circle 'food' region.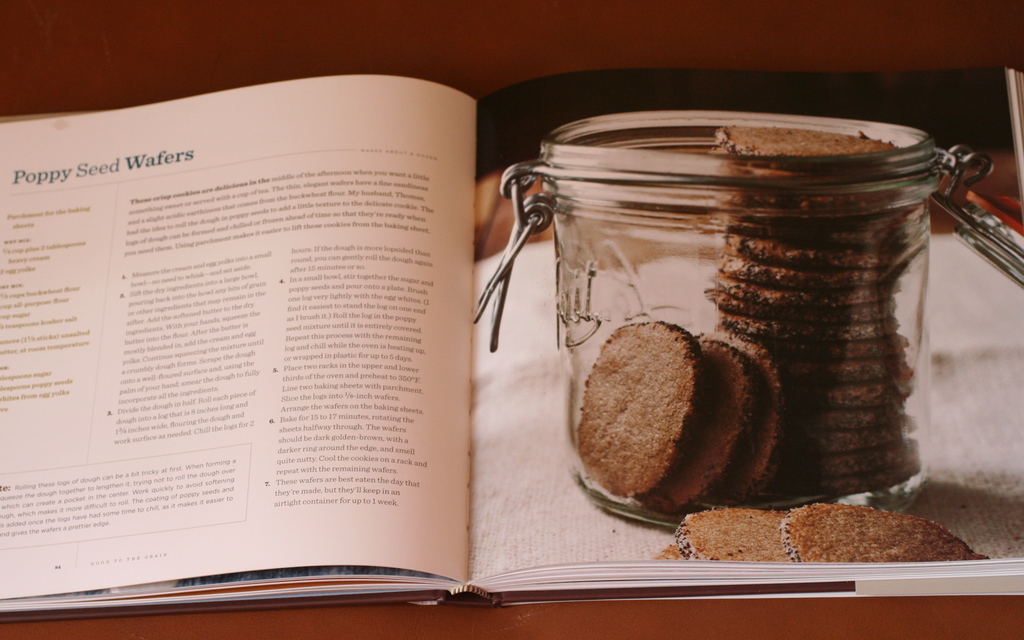
Region: bbox=(506, 137, 970, 500).
